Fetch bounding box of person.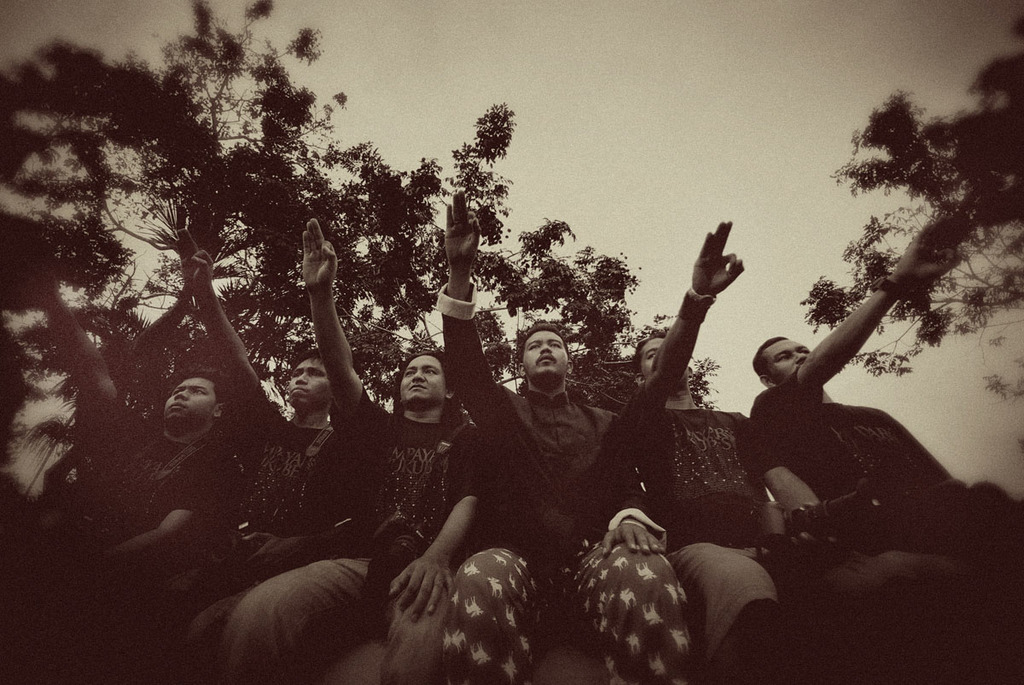
Bbox: 747:208:987:541.
